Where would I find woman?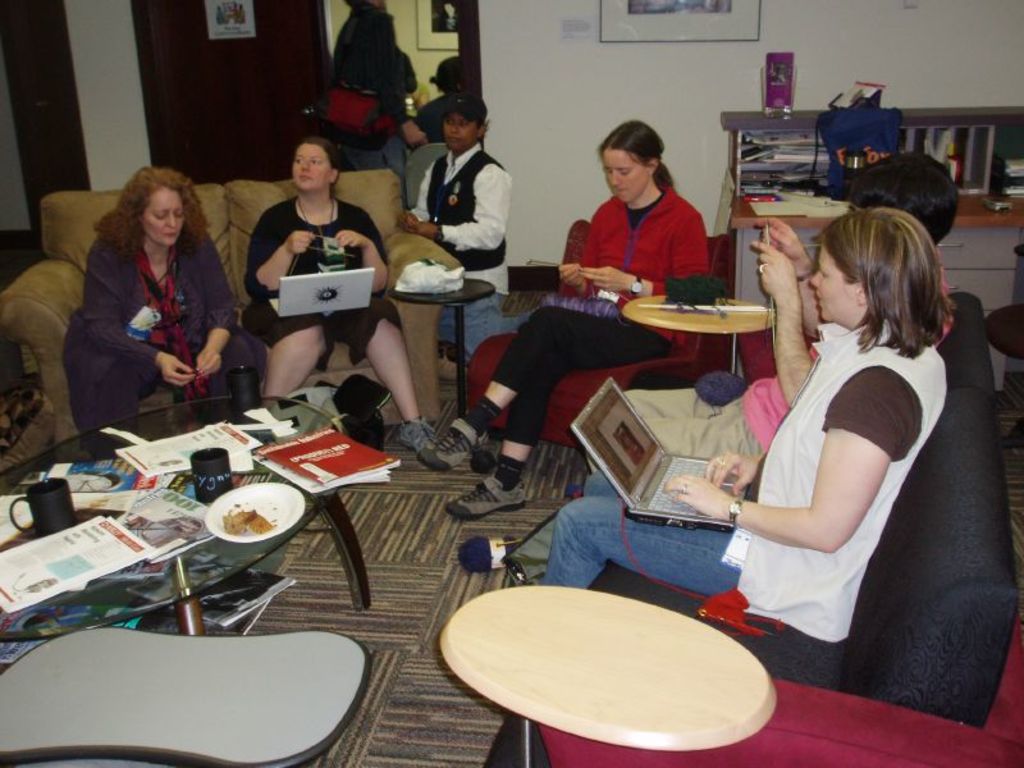
At {"x1": 44, "y1": 152, "x2": 238, "y2": 463}.
